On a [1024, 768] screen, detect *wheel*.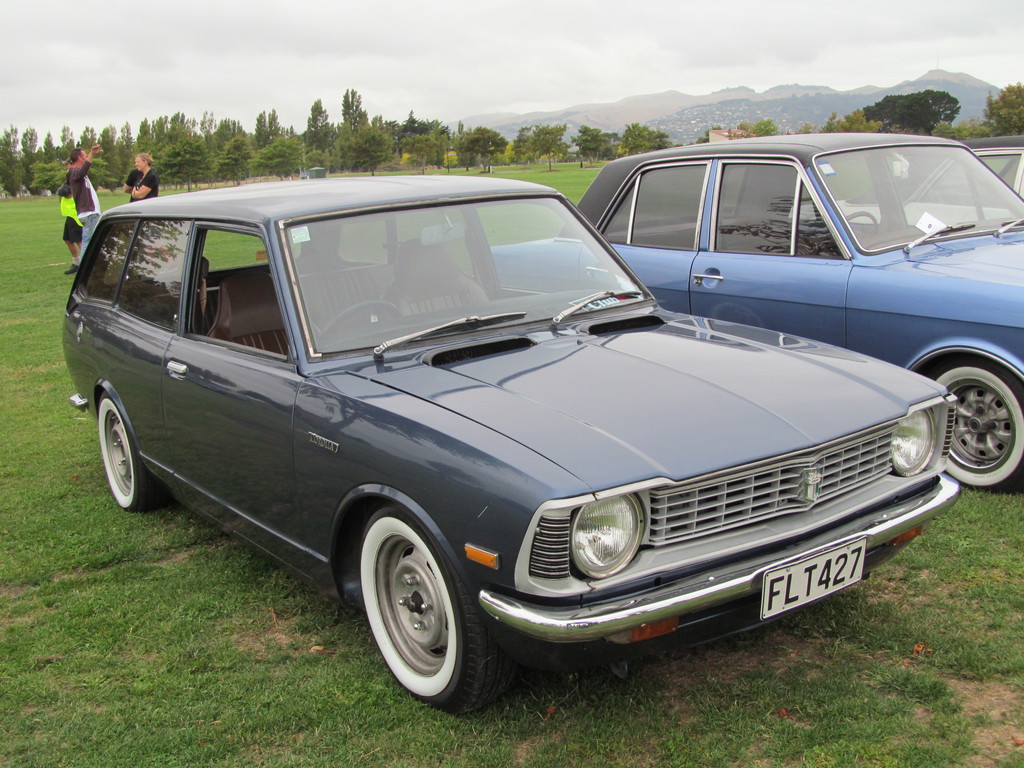
BBox(929, 364, 1023, 492).
